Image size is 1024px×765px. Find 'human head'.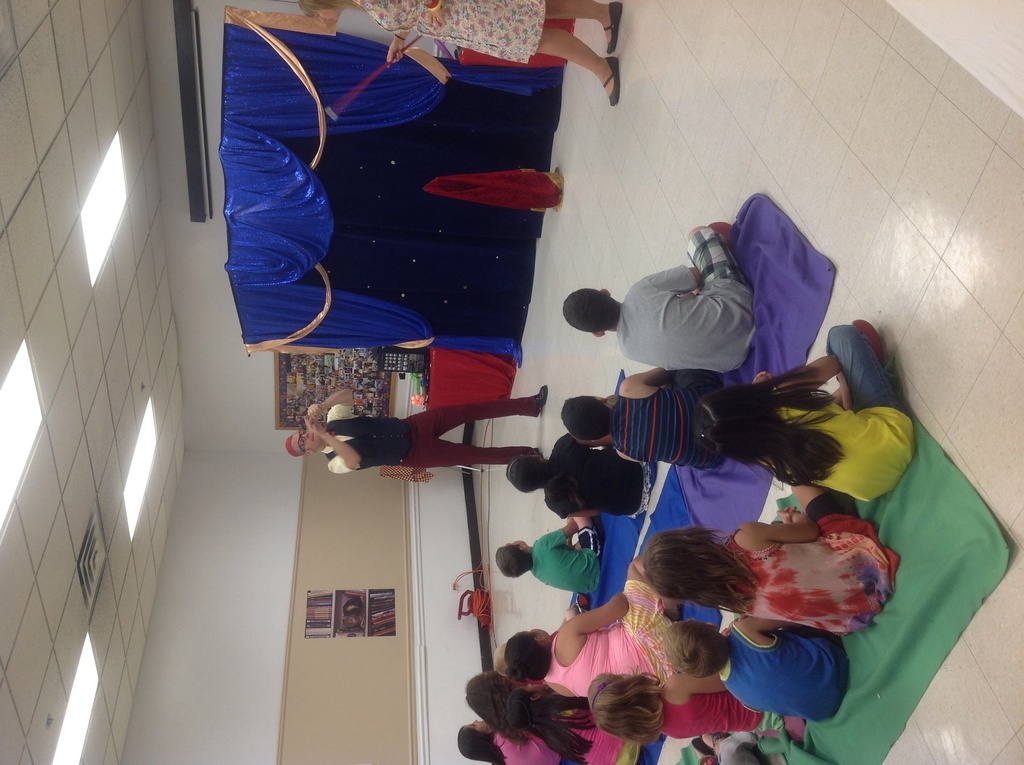
Rect(504, 456, 553, 492).
